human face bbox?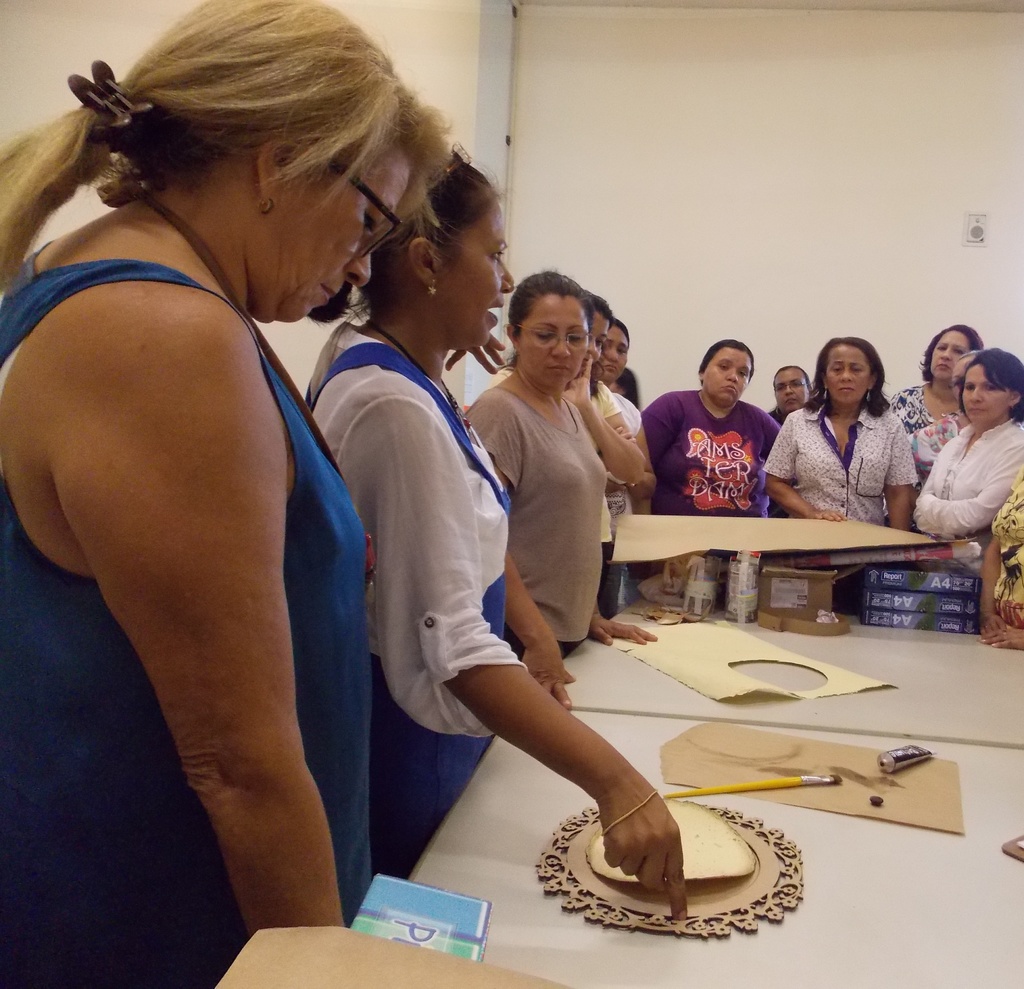
{"x1": 700, "y1": 344, "x2": 751, "y2": 405}
